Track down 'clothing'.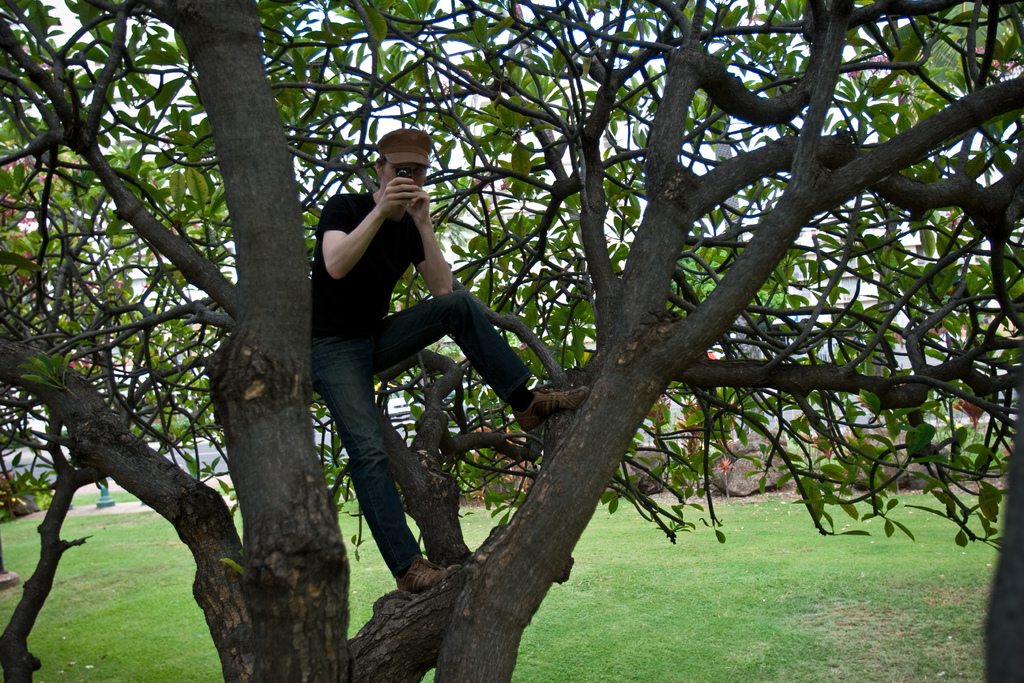
Tracked to bbox=(280, 142, 556, 558).
